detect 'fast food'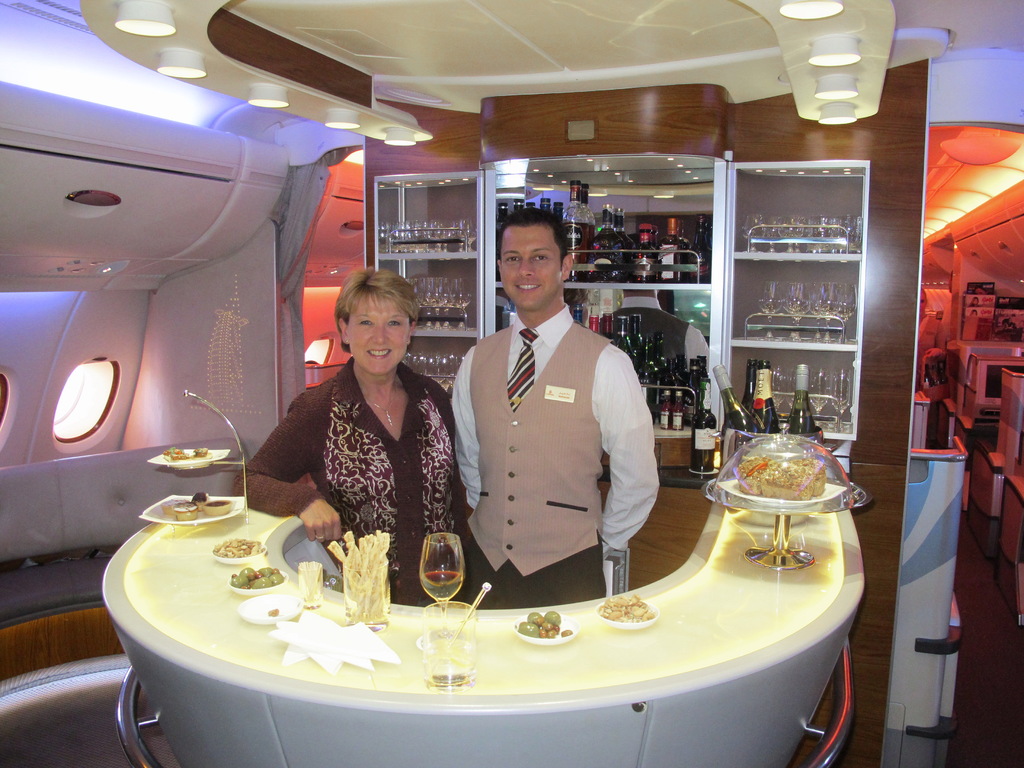
detection(518, 609, 572, 638)
